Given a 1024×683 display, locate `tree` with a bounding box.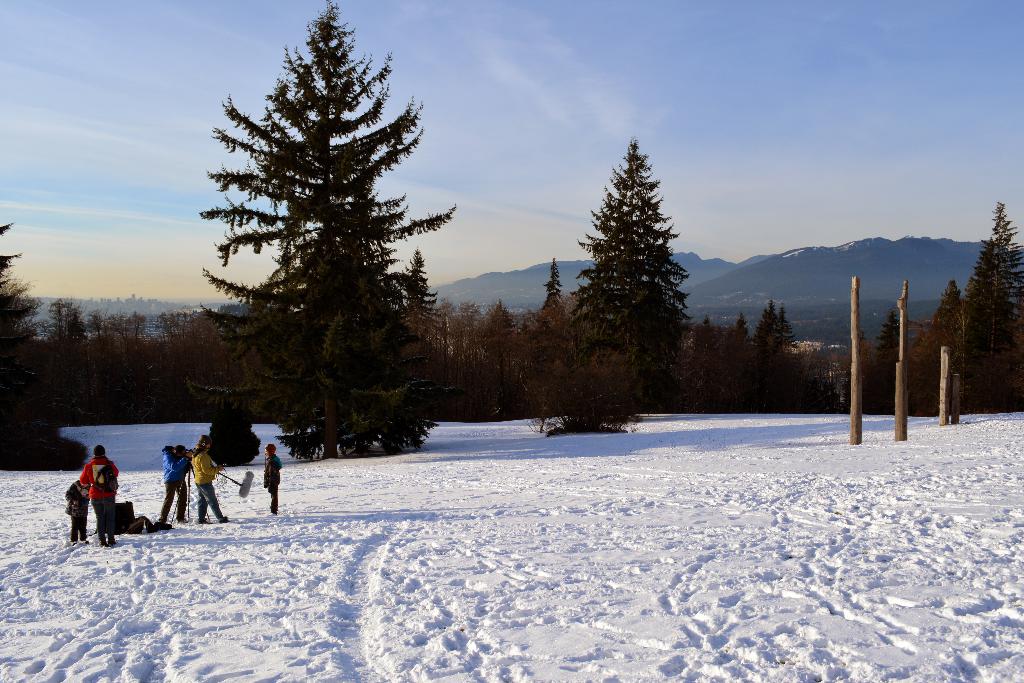
Located: (left=190, top=0, right=463, bottom=462).
